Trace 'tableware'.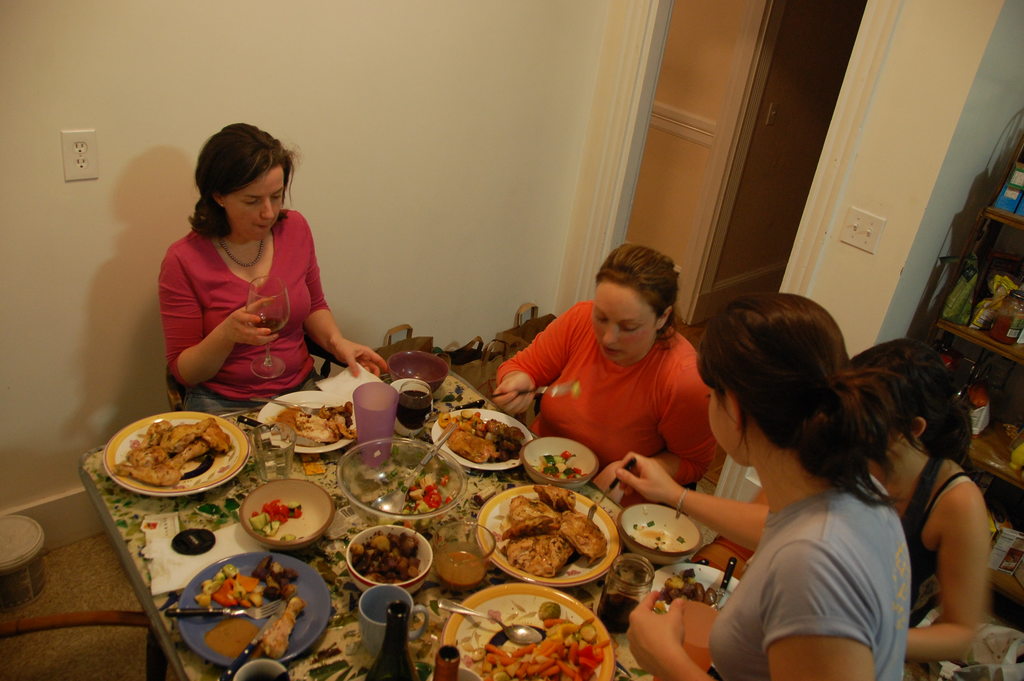
Traced to box(246, 381, 359, 461).
